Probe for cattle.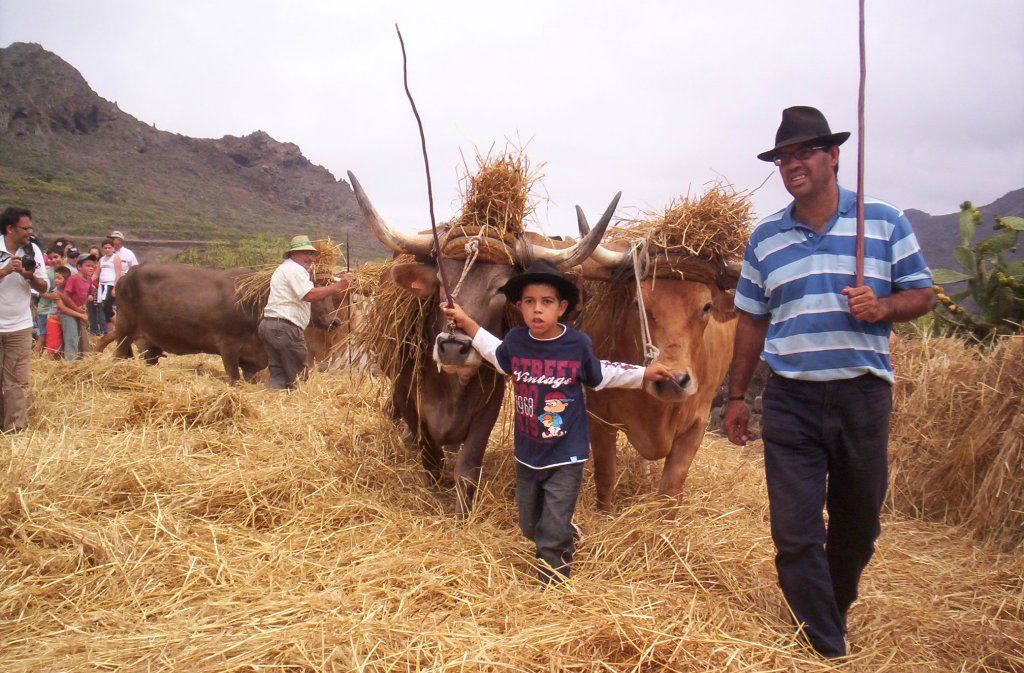
Probe result: Rect(341, 170, 622, 512).
